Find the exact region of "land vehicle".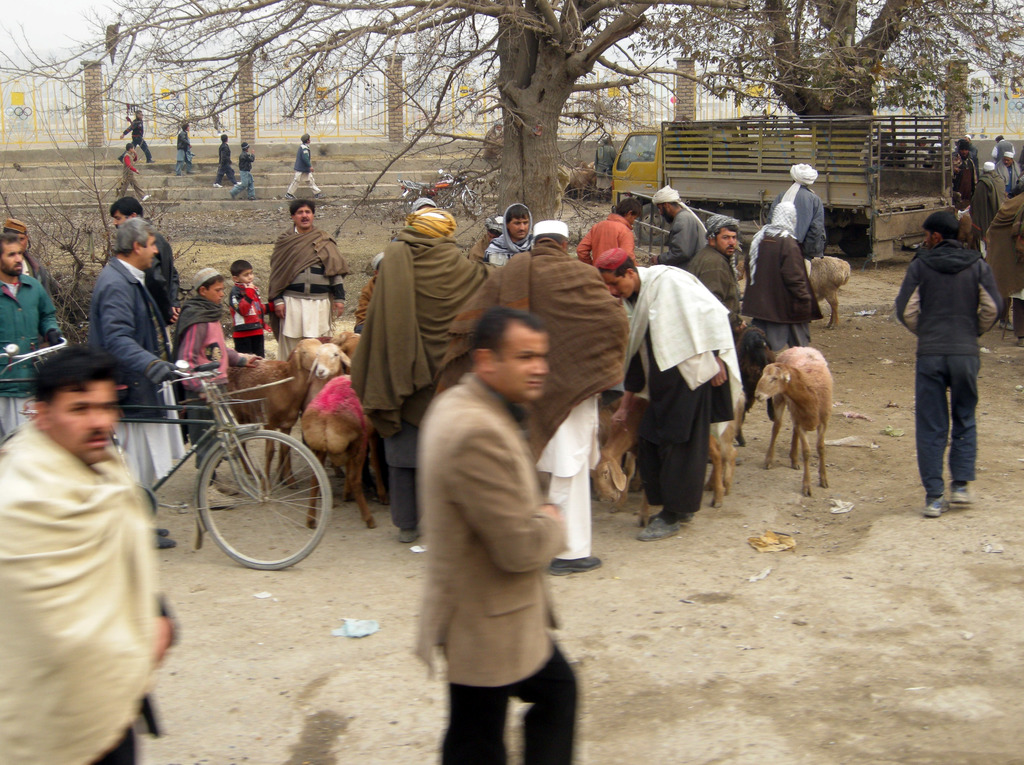
Exact region: <box>21,361,333,567</box>.
